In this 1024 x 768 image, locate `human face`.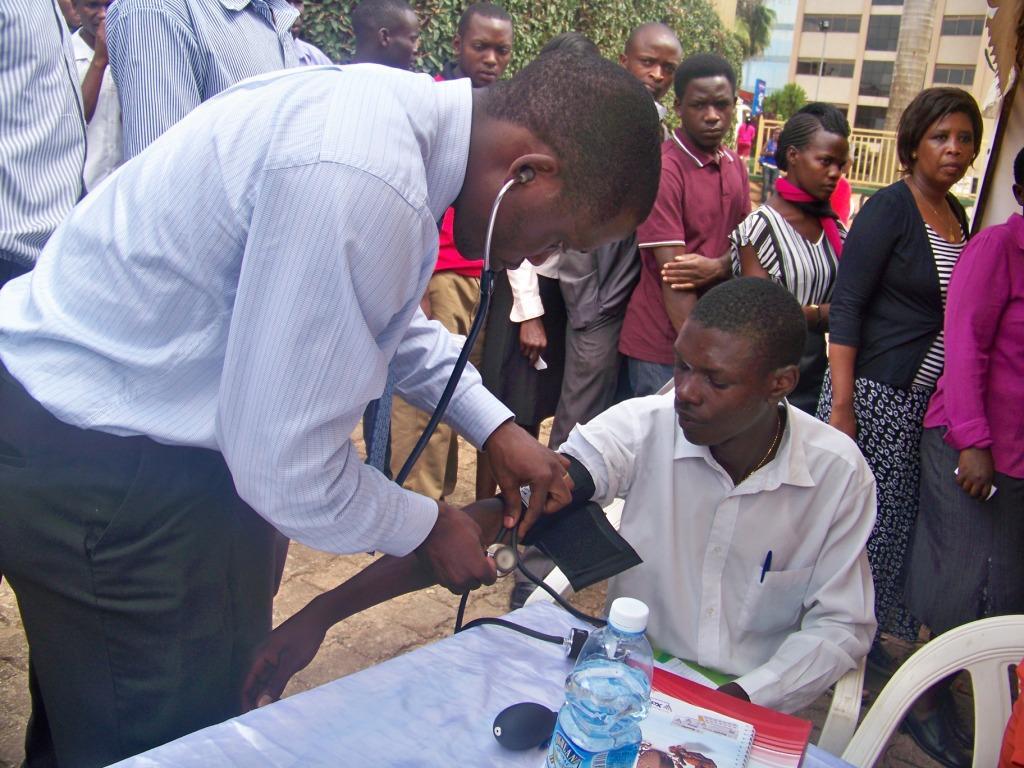
Bounding box: x1=798, y1=137, x2=841, y2=195.
